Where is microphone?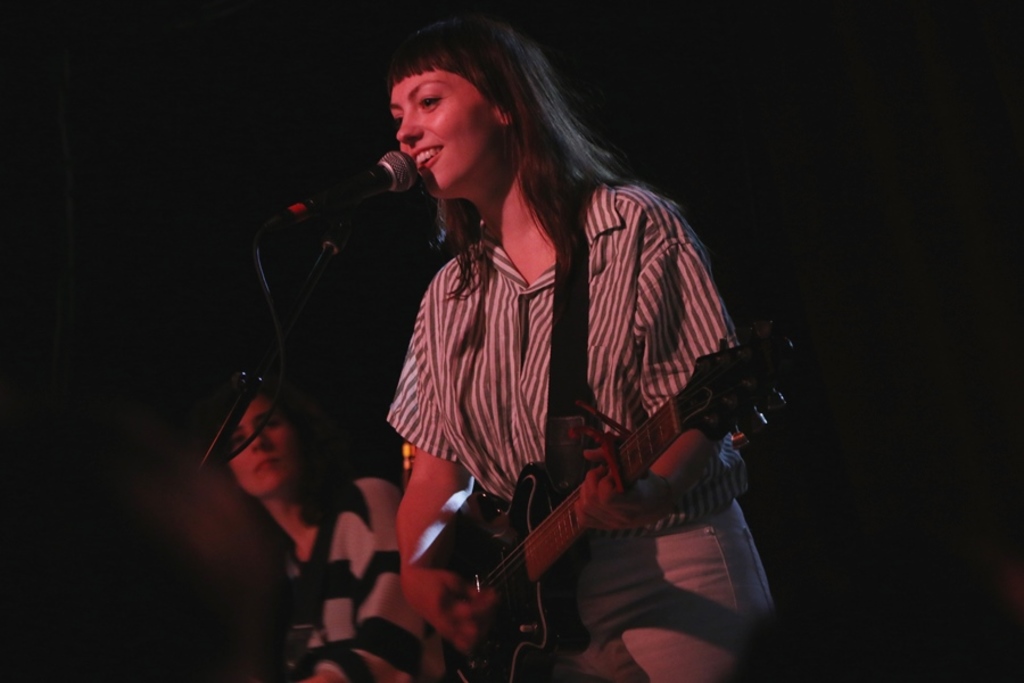
(255, 148, 422, 236).
